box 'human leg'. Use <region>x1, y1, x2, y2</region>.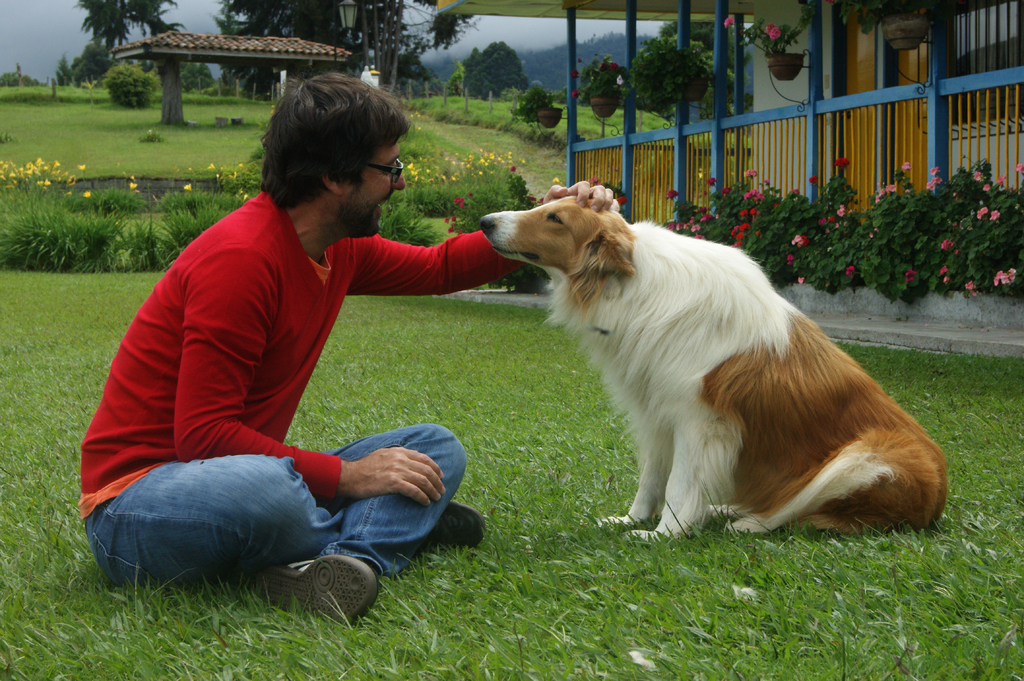
<region>135, 424, 420, 620</region>.
